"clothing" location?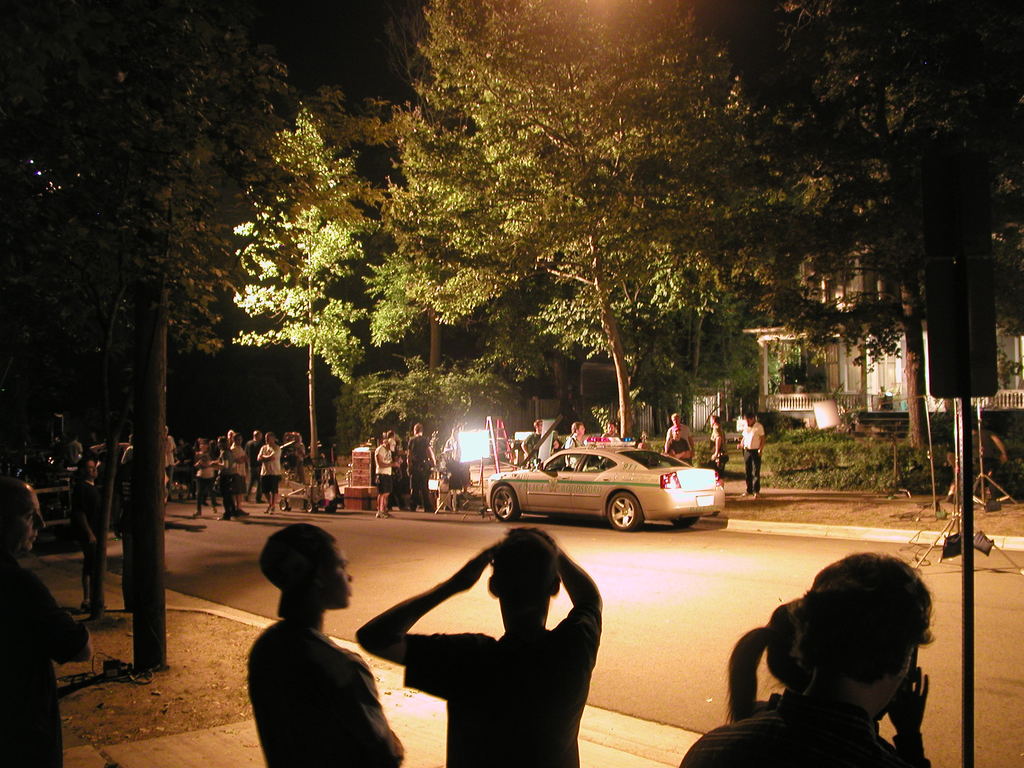
select_region(227, 586, 395, 761)
